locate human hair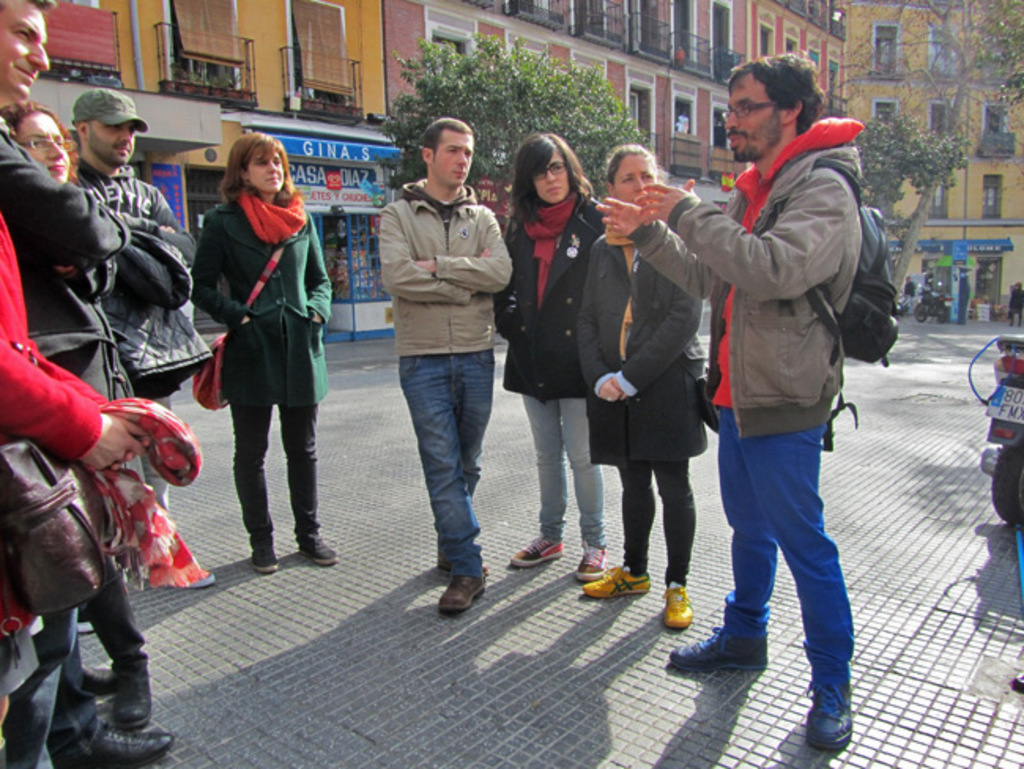
<region>509, 131, 599, 224</region>
